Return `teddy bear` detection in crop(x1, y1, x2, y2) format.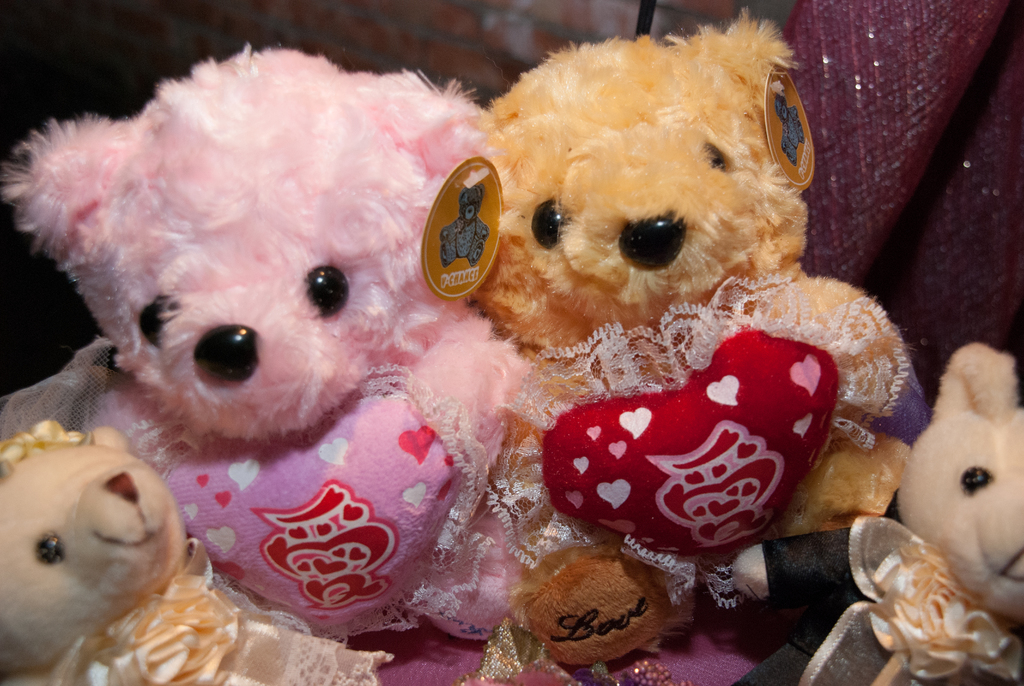
crop(4, 53, 540, 635).
